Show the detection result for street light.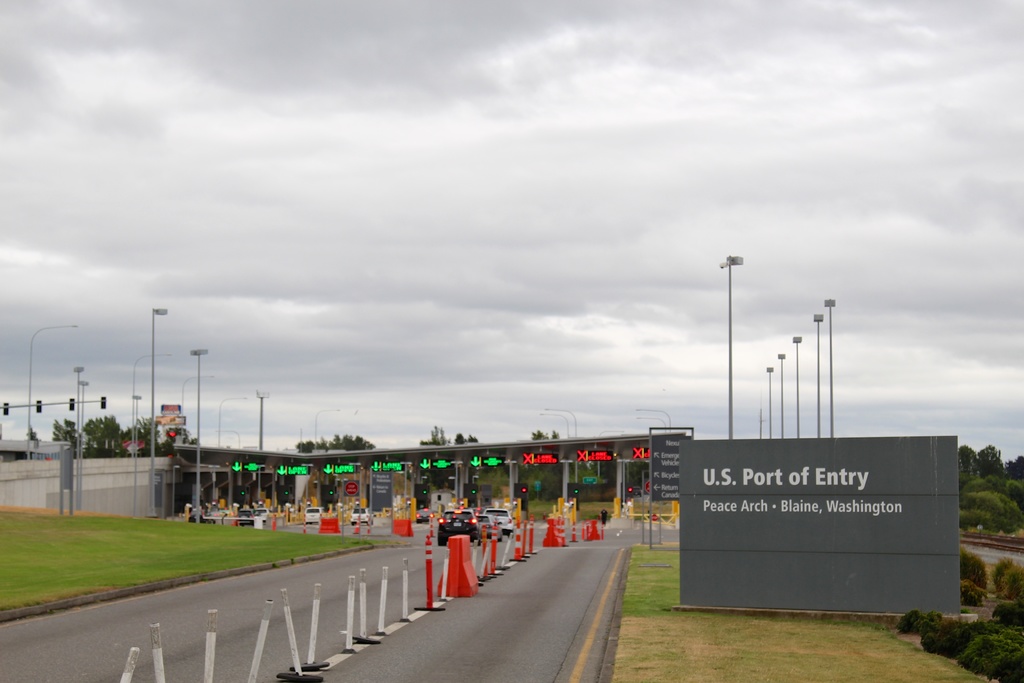
[x1=126, y1=350, x2=175, y2=458].
